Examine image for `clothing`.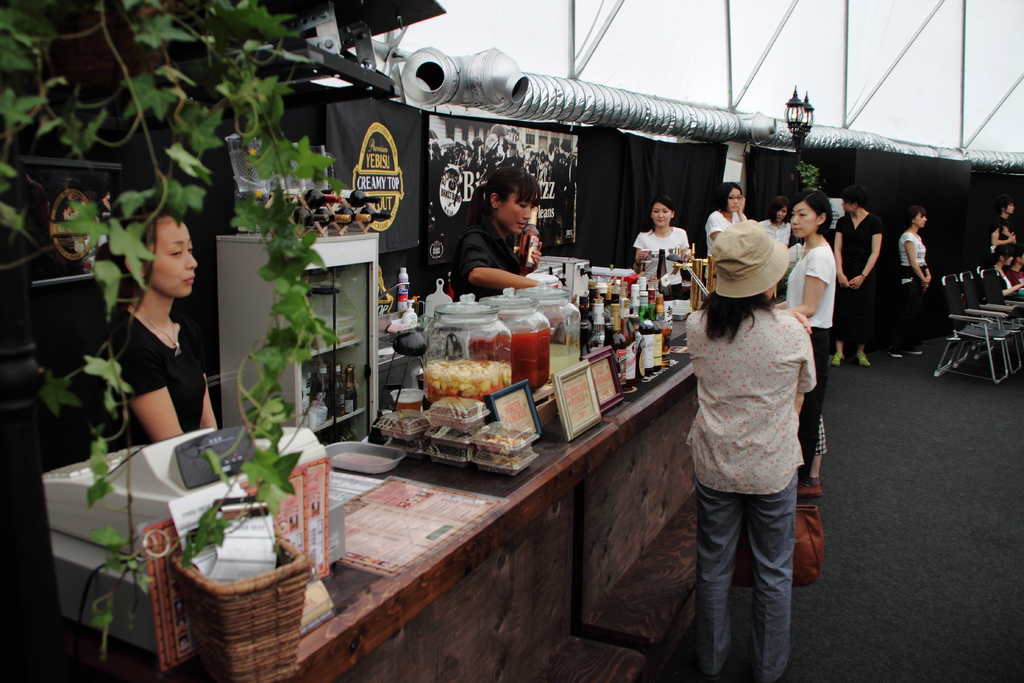
Examination result: [705, 208, 742, 259].
